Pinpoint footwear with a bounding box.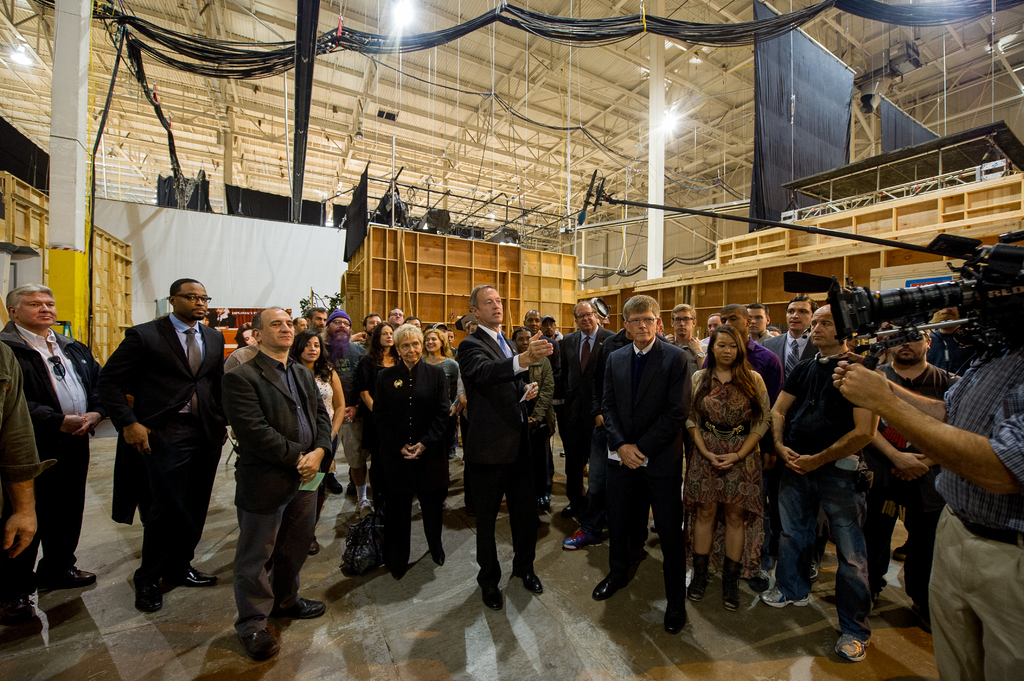
186, 569, 218, 584.
